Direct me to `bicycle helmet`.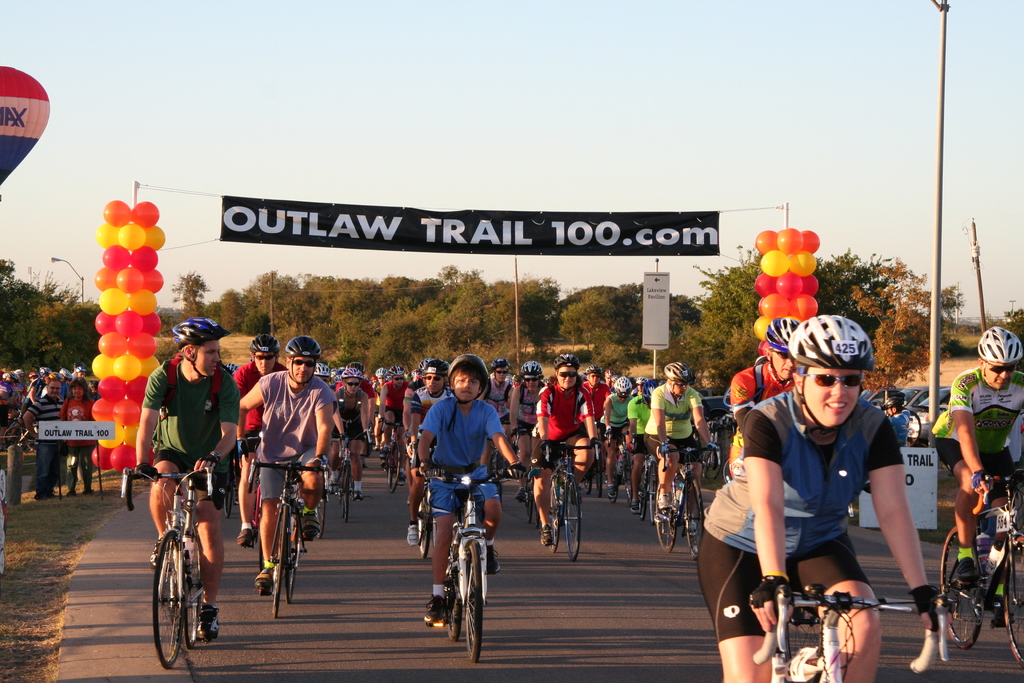
Direction: locate(314, 365, 442, 393).
